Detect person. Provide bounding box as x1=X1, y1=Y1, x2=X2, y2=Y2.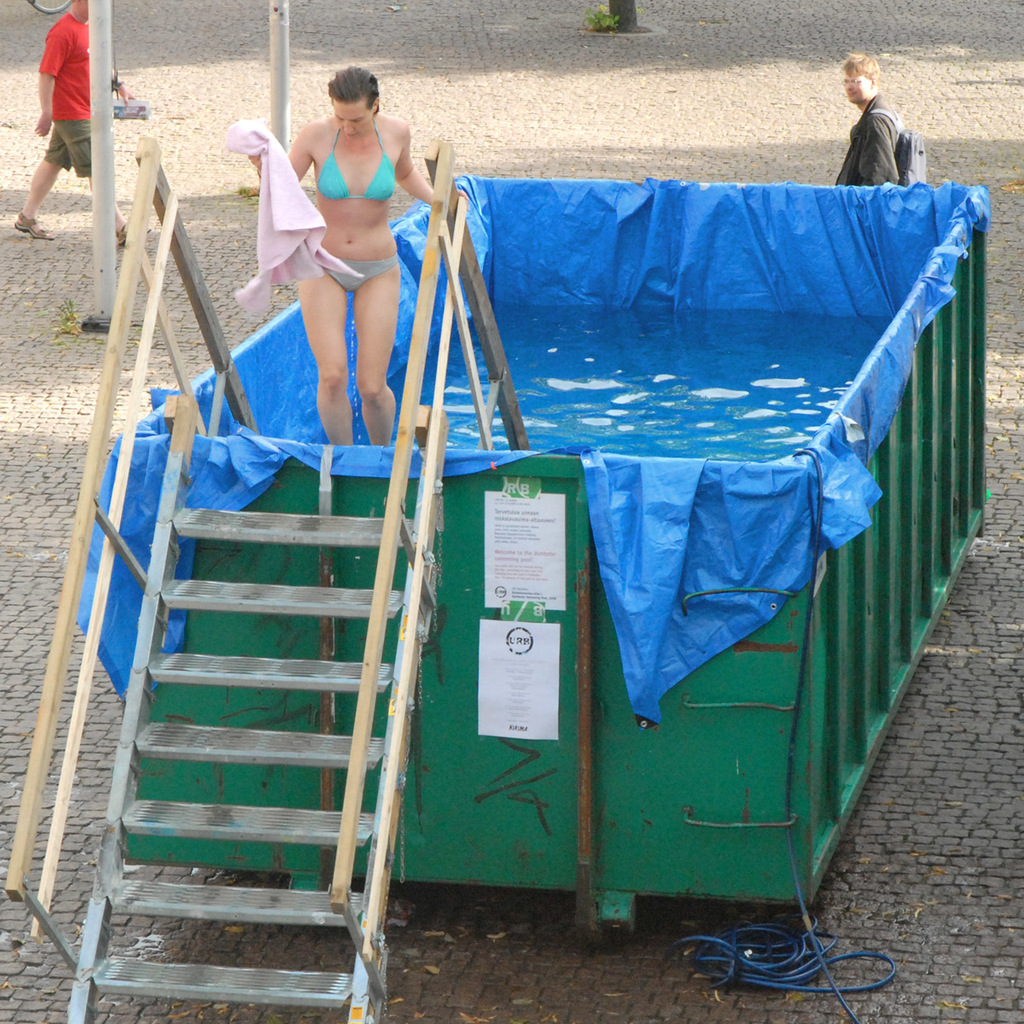
x1=14, y1=0, x2=130, y2=241.
